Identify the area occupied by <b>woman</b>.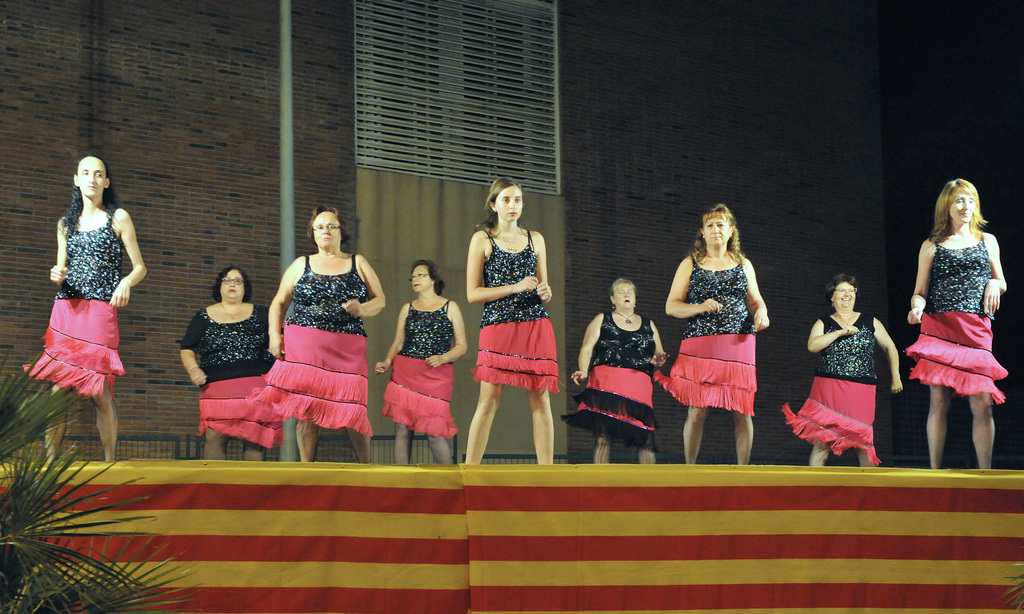
Area: x1=54 y1=149 x2=142 y2=480.
